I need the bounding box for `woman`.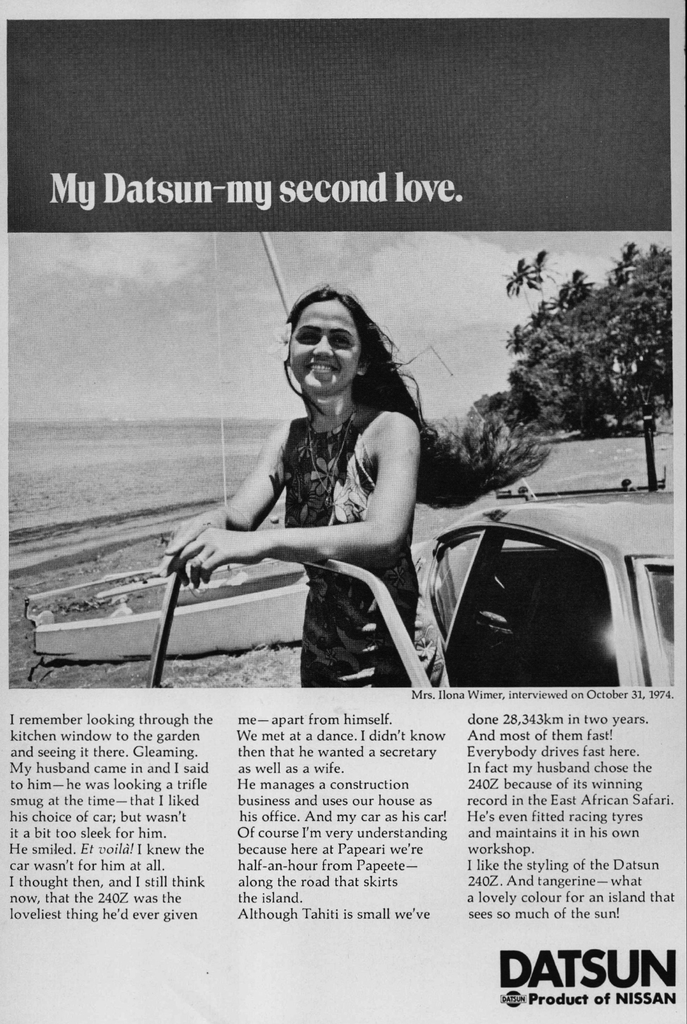
Here it is: box(177, 266, 444, 665).
